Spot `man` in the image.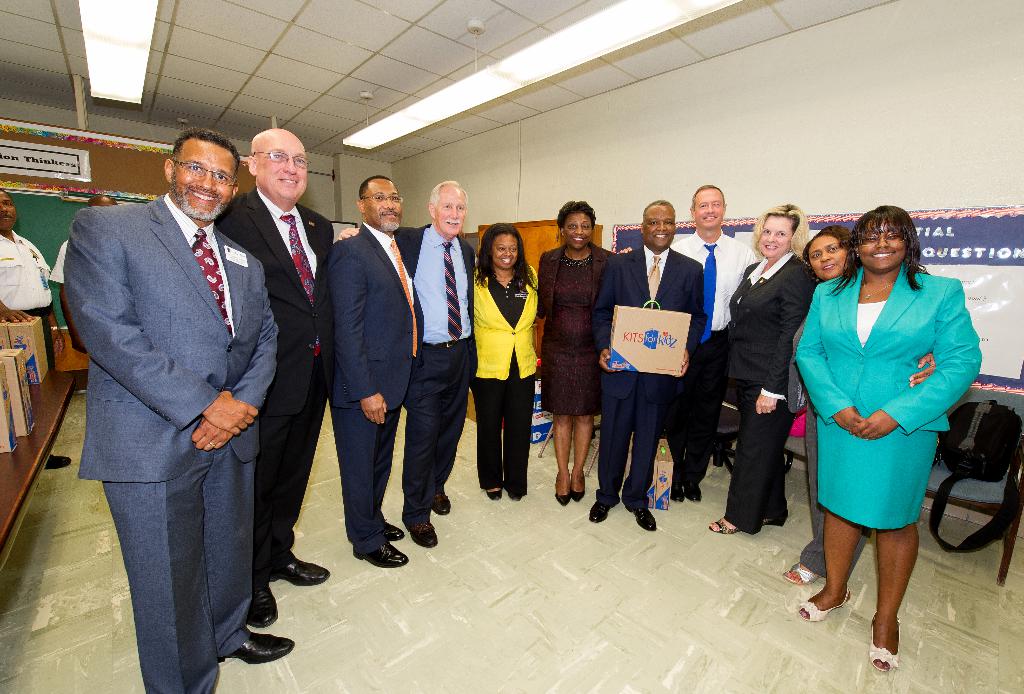
`man` found at l=335, t=181, r=480, b=549.
